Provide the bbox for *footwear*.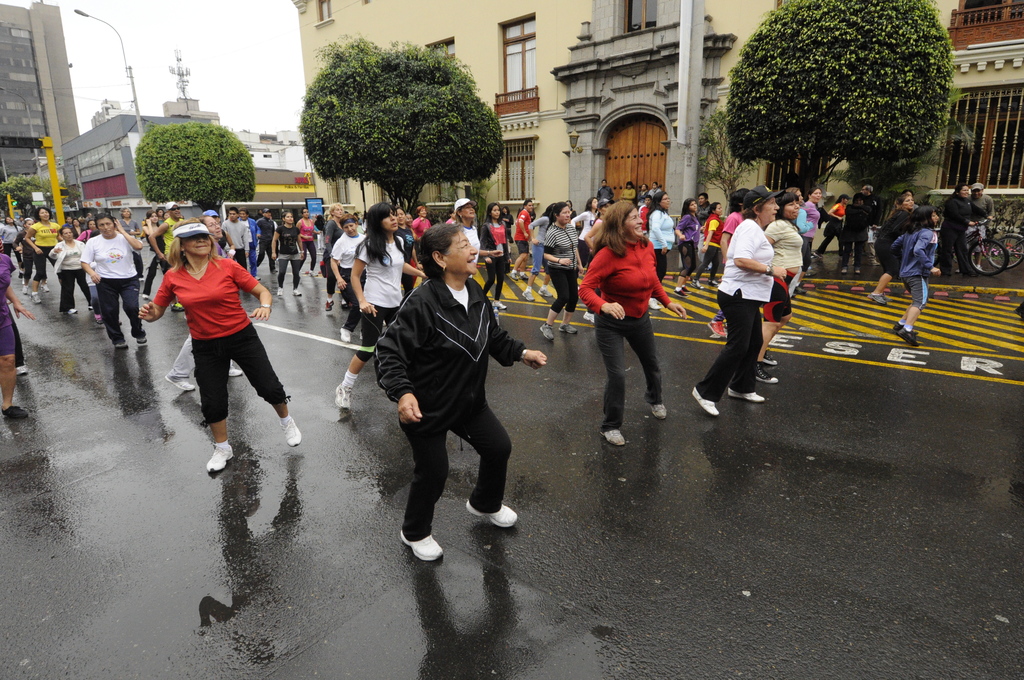
select_region(892, 323, 921, 349).
